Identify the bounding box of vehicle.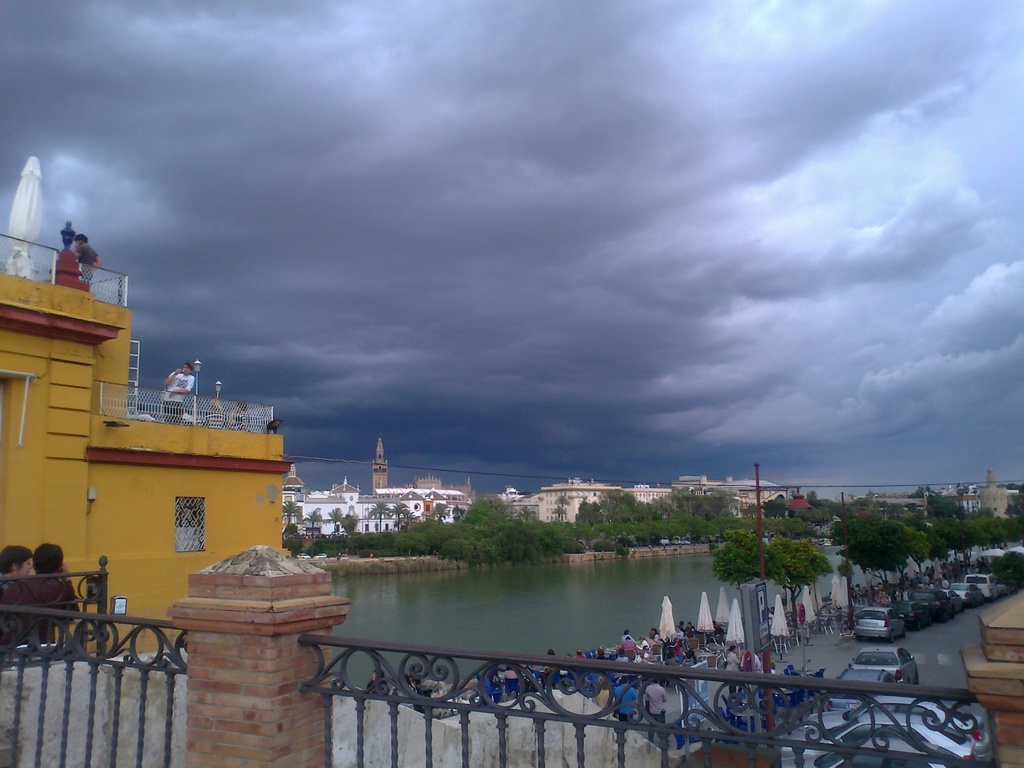
902:600:935:632.
